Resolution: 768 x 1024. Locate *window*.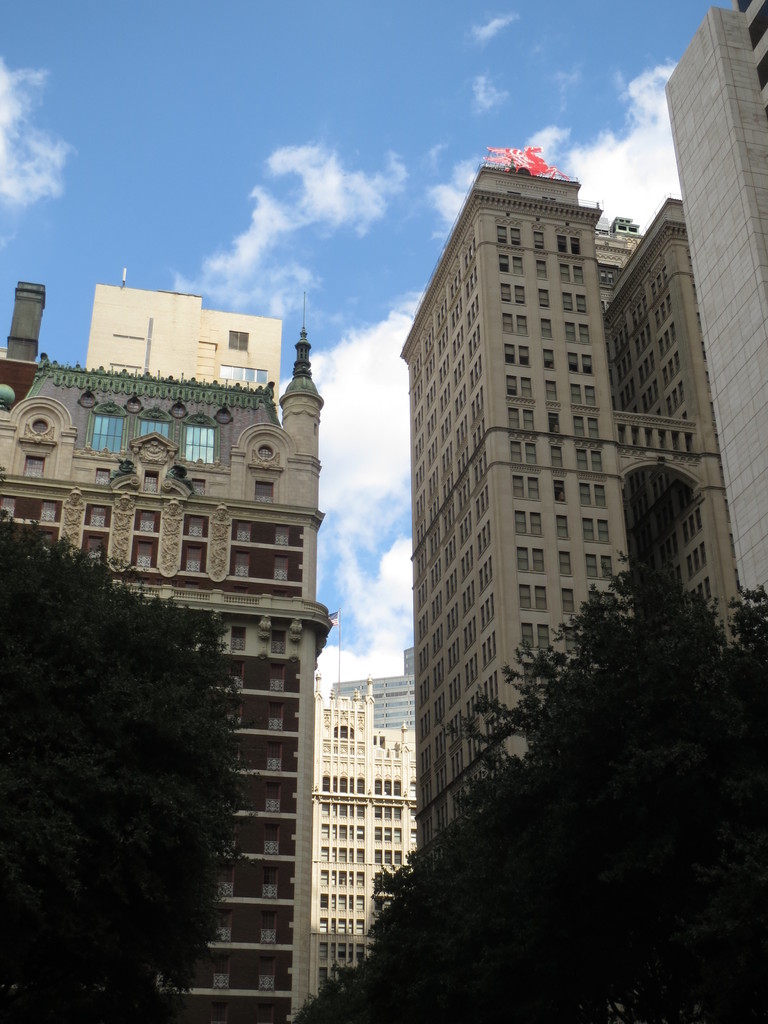
599 269 611 284.
